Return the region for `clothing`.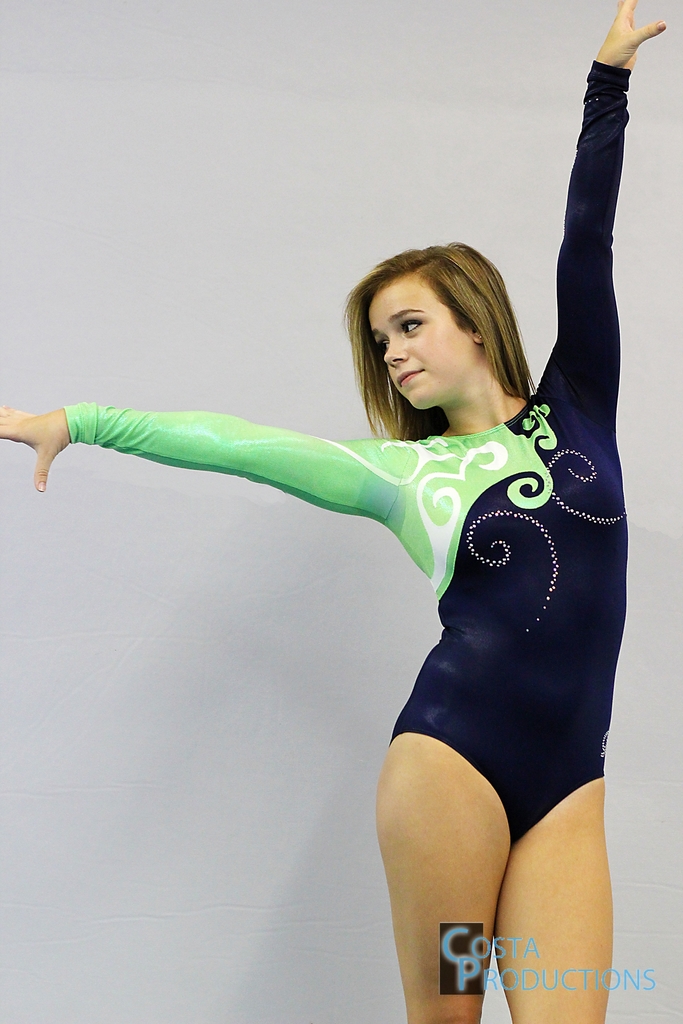
crop(65, 58, 626, 840).
